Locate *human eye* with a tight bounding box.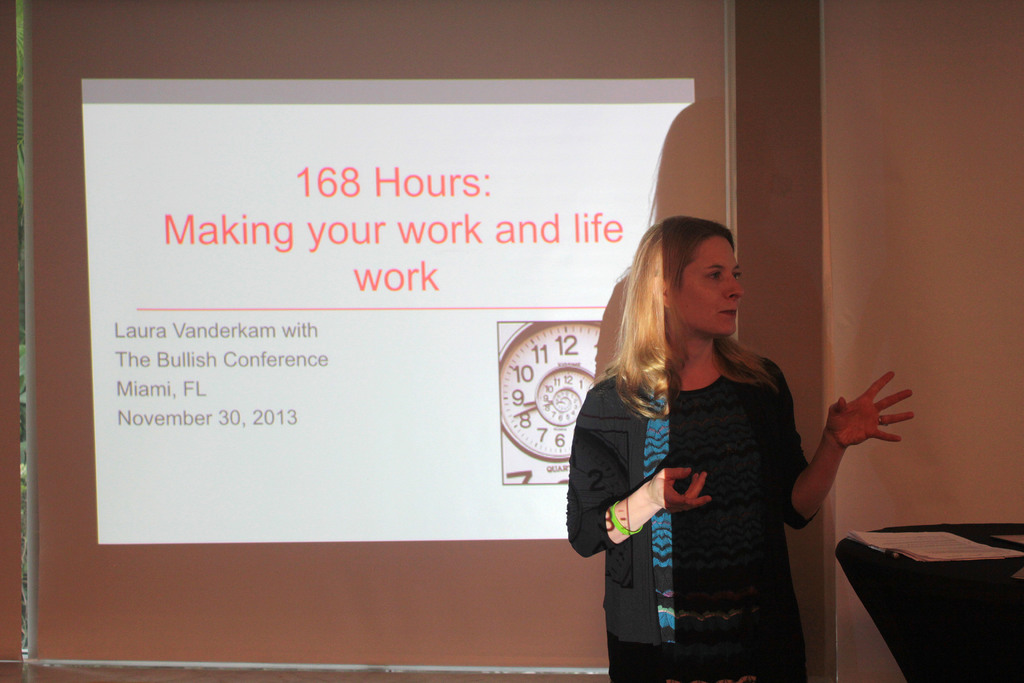
BBox(731, 266, 744, 278).
